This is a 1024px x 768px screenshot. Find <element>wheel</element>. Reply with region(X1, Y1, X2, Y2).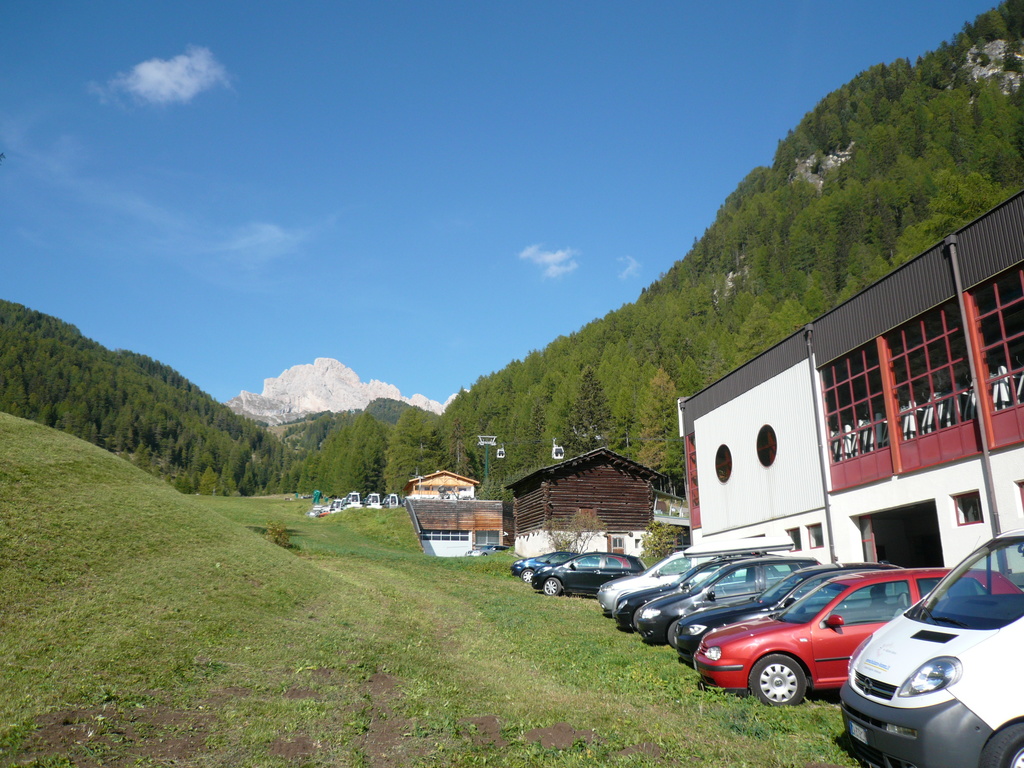
region(719, 584, 724, 595).
